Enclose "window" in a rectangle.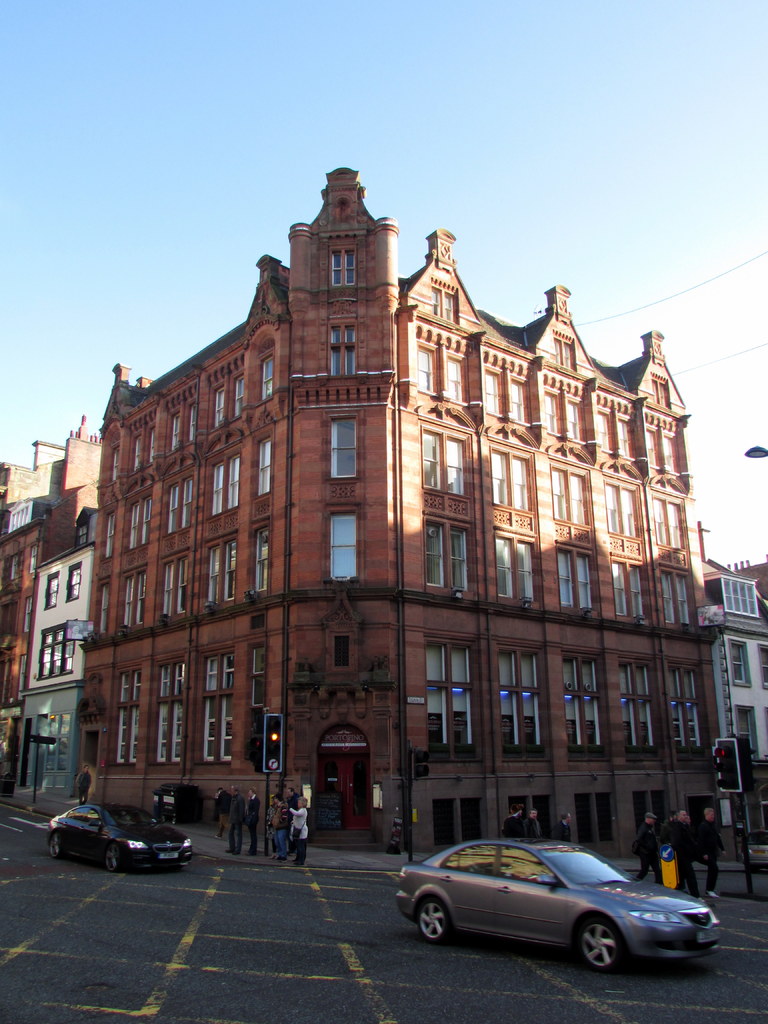
x1=413 y1=335 x2=468 y2=405.
